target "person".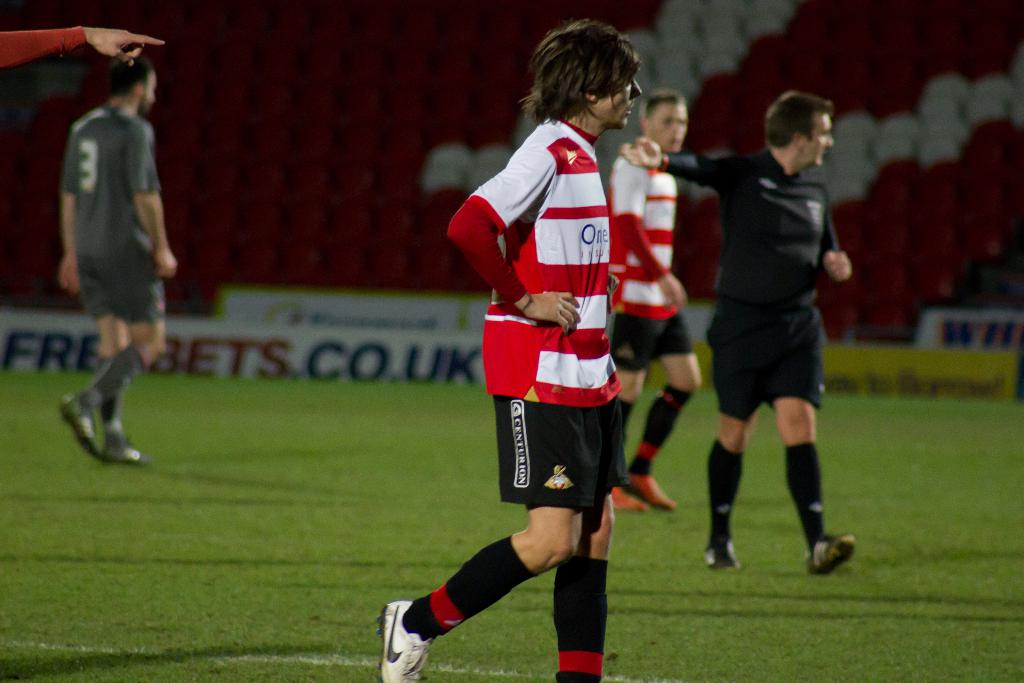
Target region: pyautogui.locateOnScreen(423, 42, 654, 676).
